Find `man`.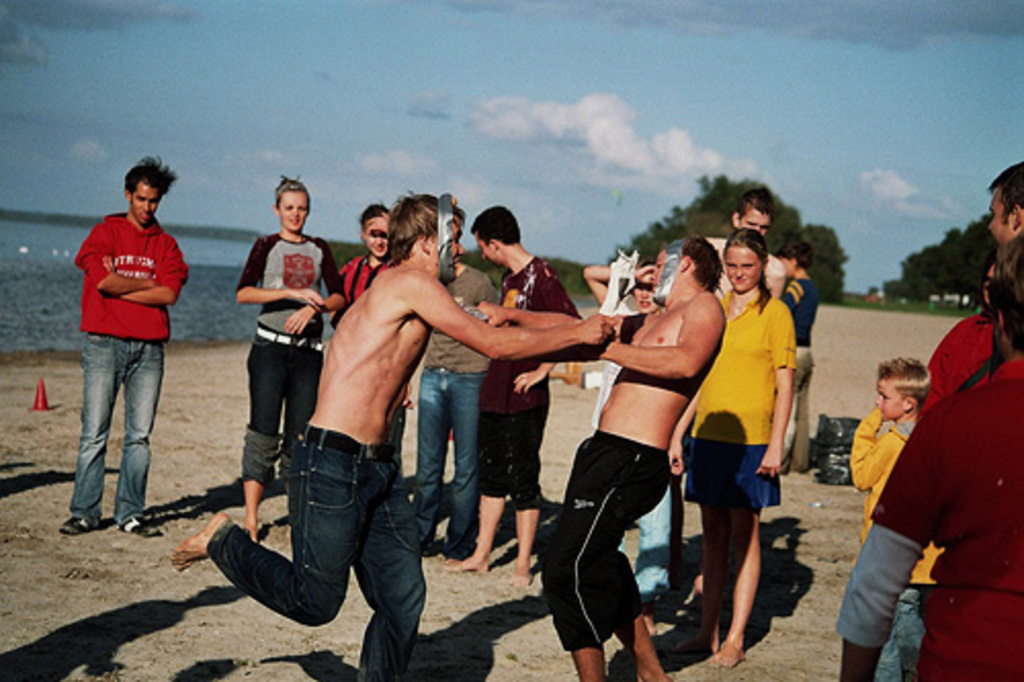
<bbox>59, 156, 178, 532</bbox>.
